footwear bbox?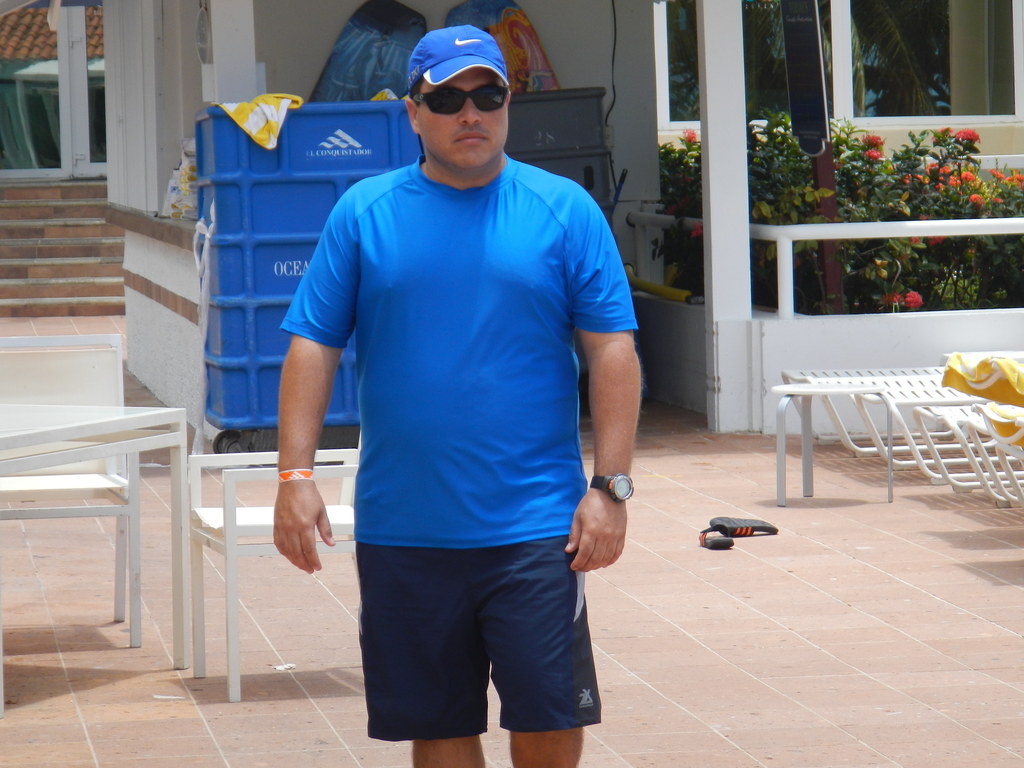
rect(702, 513, 776, 567)
